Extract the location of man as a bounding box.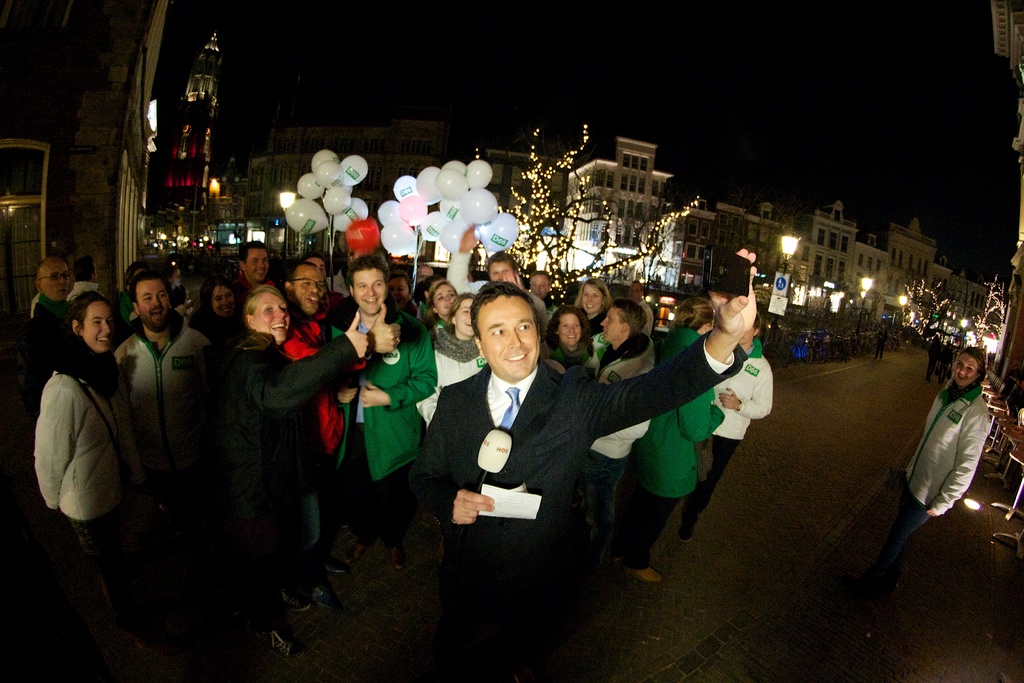
detection(399, 228, 765, 682).
